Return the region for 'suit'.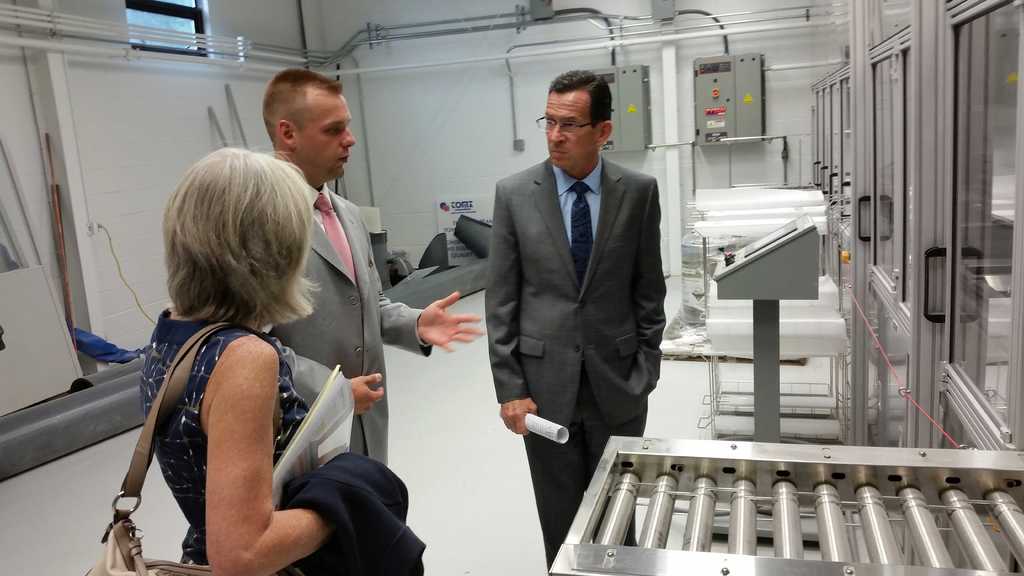
bbox=(262, 102, 394, 543).
